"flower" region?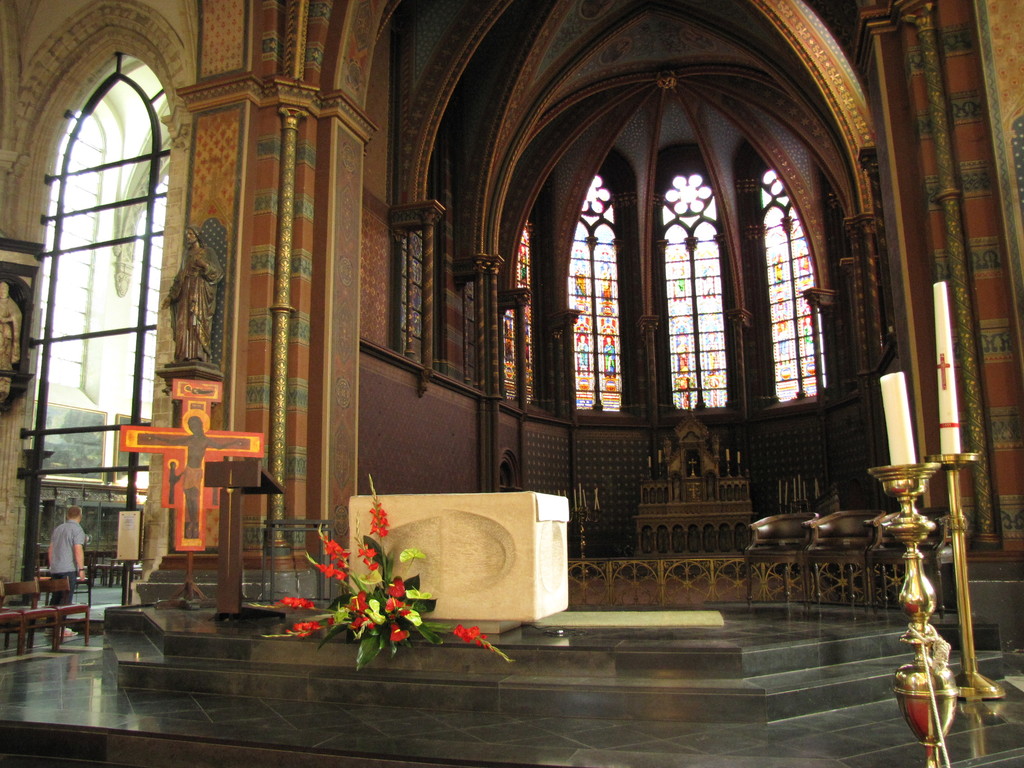
x1=389 y1=622 x2=408 y2=644
